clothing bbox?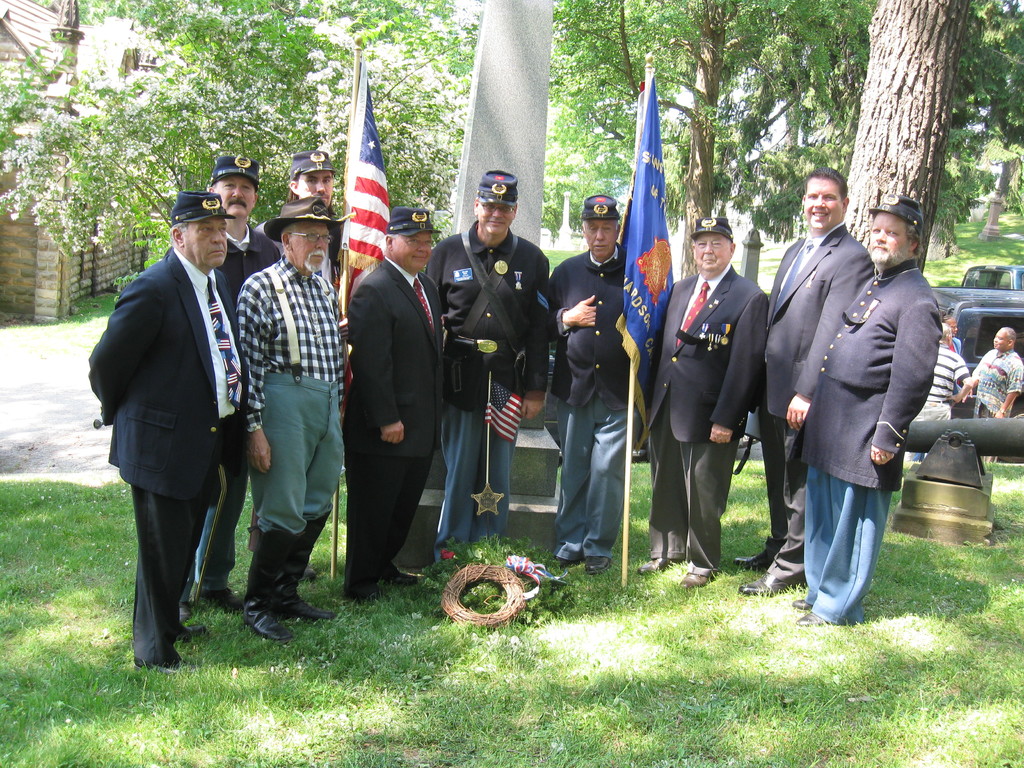
bbox=[243, 266, 344, 532]
